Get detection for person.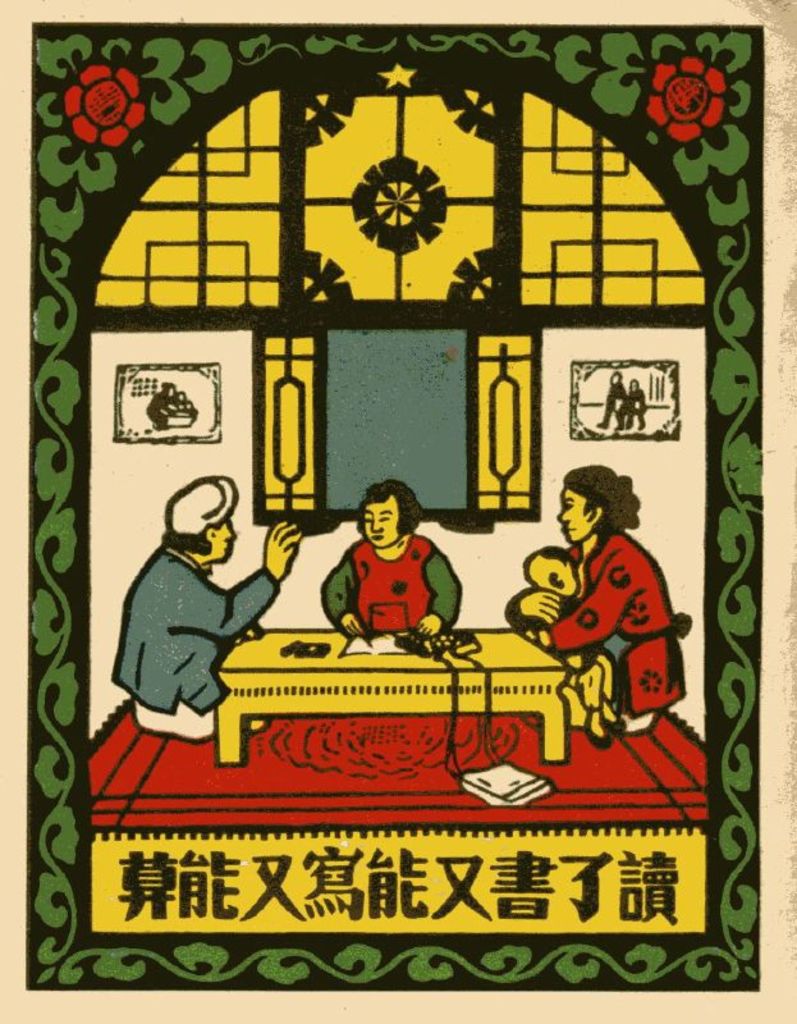
Detection: select_region(329, 474, 466, 659).
